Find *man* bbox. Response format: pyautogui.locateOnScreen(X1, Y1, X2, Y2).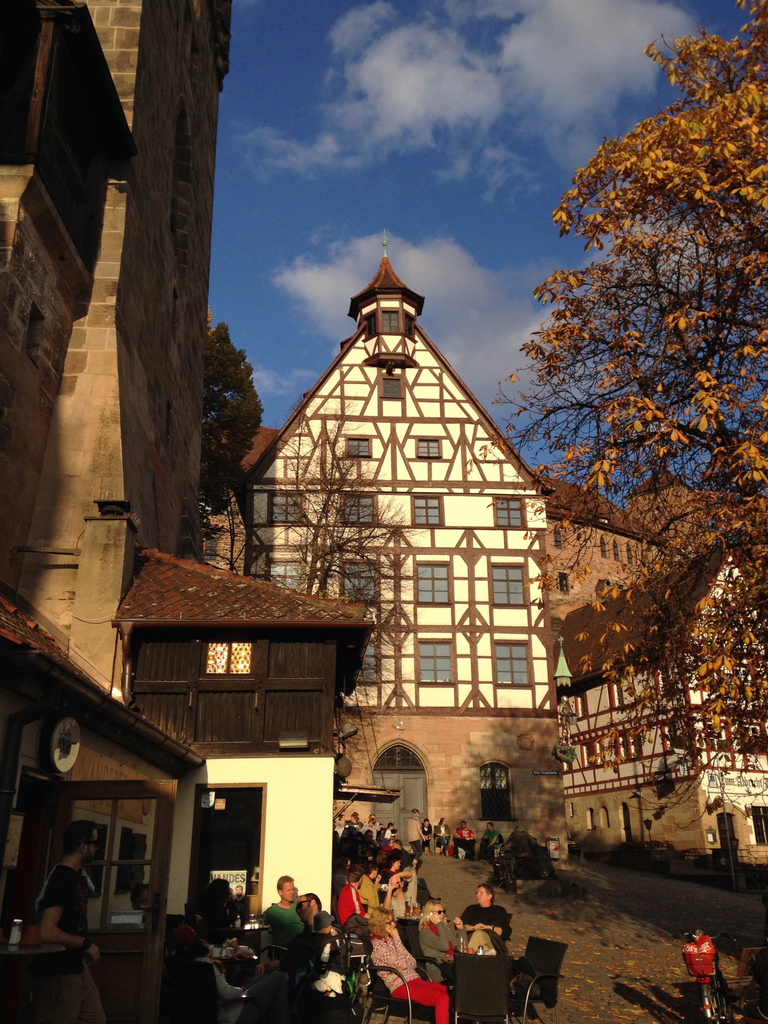
pyautogui.locateOnScreen(455, 886, 509, 961).
